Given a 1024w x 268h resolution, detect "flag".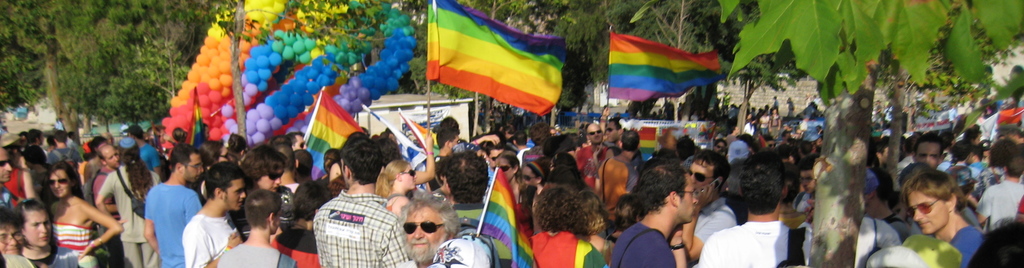
pyautogui.locateOnScreen(305, 85, 366, 162).
